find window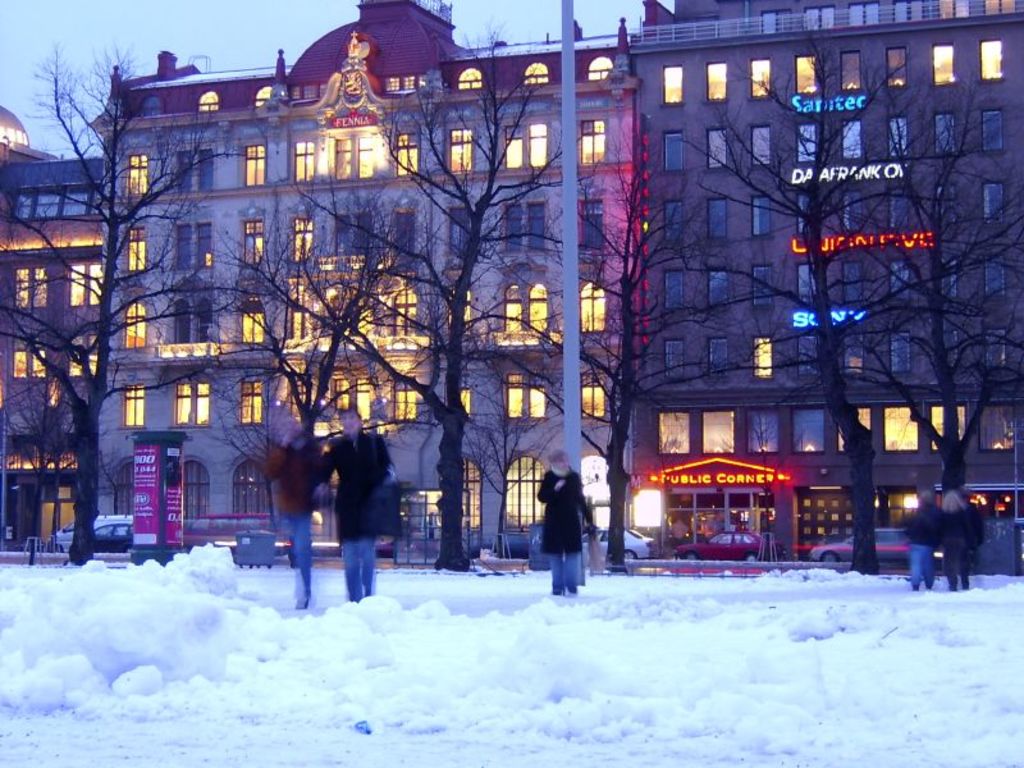
left=797, top=54, right=818, bottom=97
